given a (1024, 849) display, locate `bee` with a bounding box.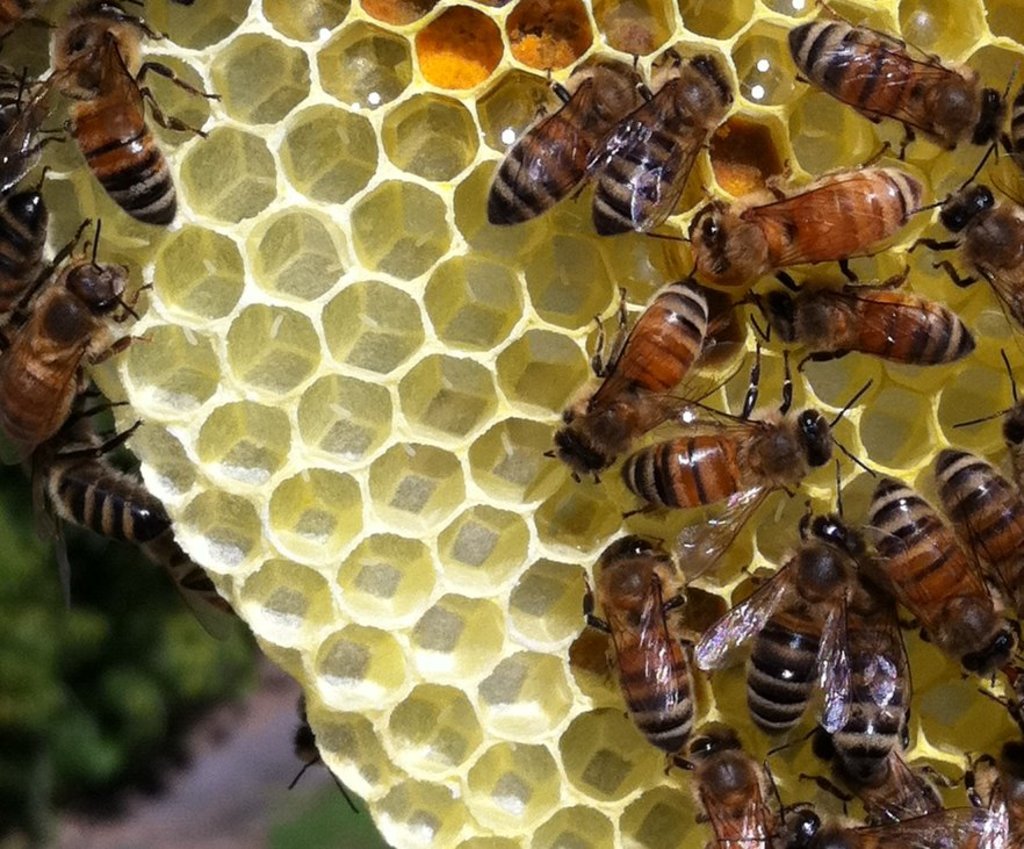
Located: [664, 728, 803, 848].
